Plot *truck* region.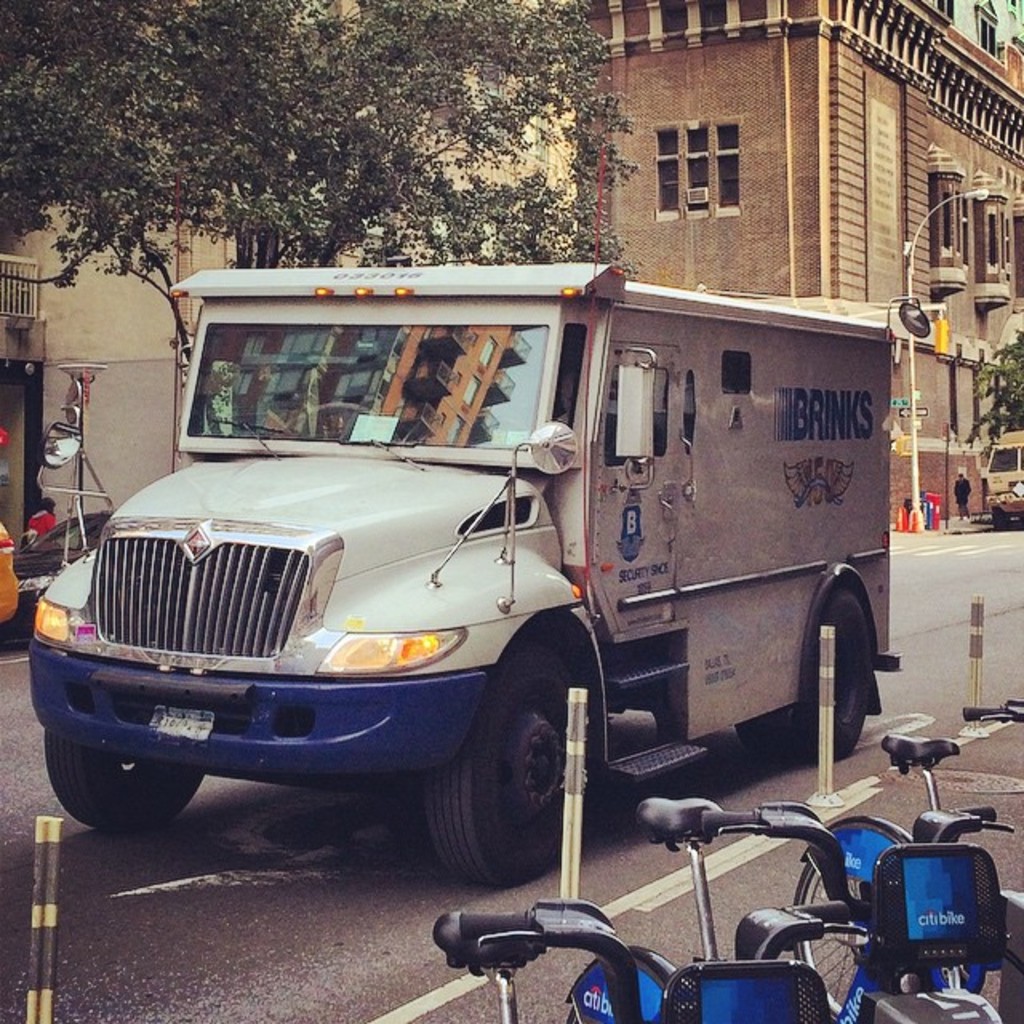
Plotted at [46, 242, 907, 914].
